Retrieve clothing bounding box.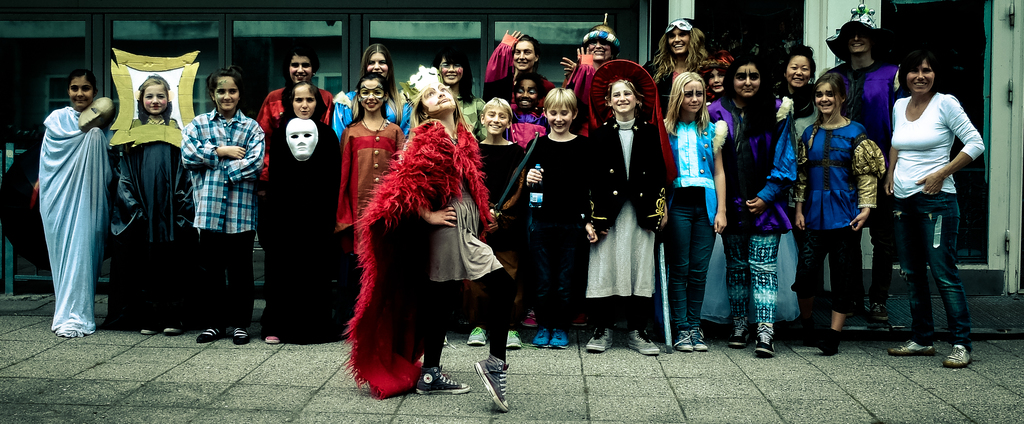
Bounding box: {"x1": 37, "y1": 111, "x2": 108, "y2": 338}.
